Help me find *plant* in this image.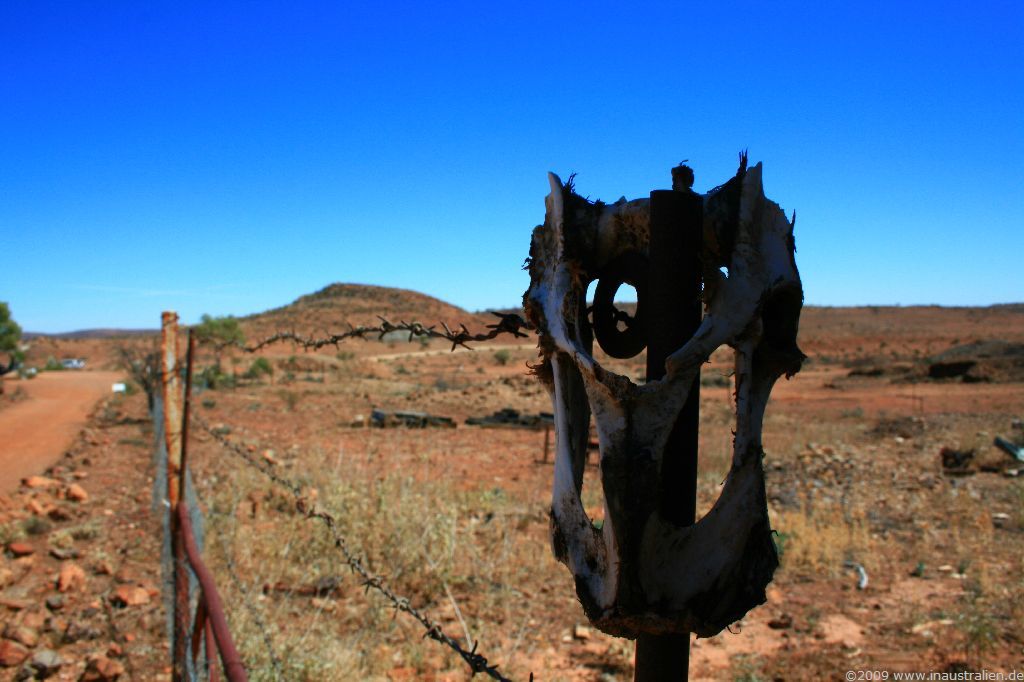
Found it: <box>250,352,272,380</box>.
